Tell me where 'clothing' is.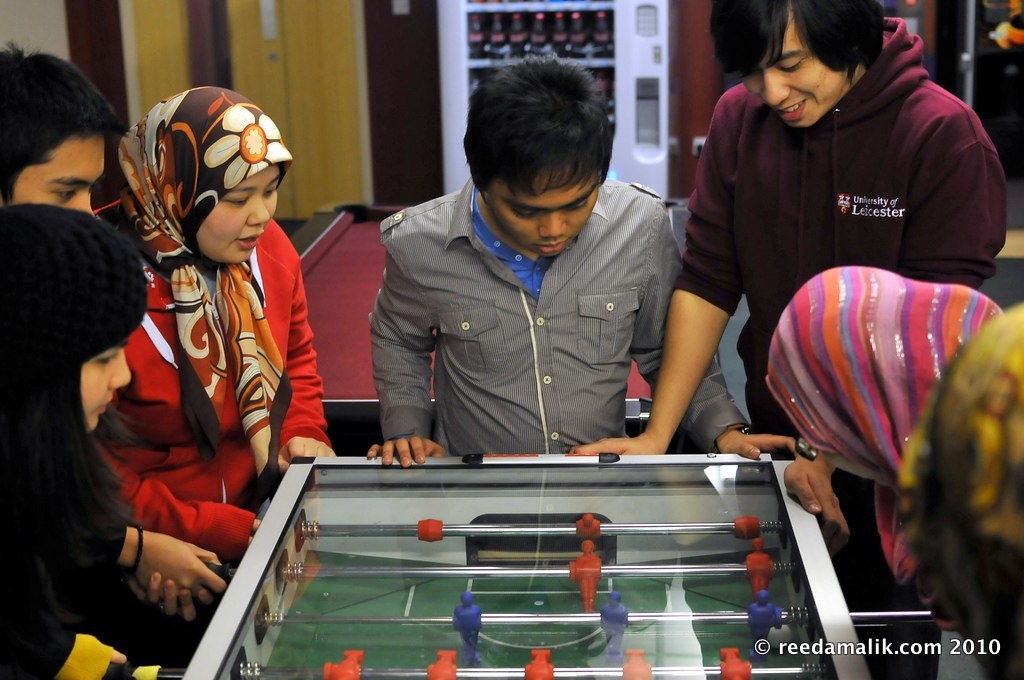
'clothing' is at BBox(367, 180, 744, 455).
